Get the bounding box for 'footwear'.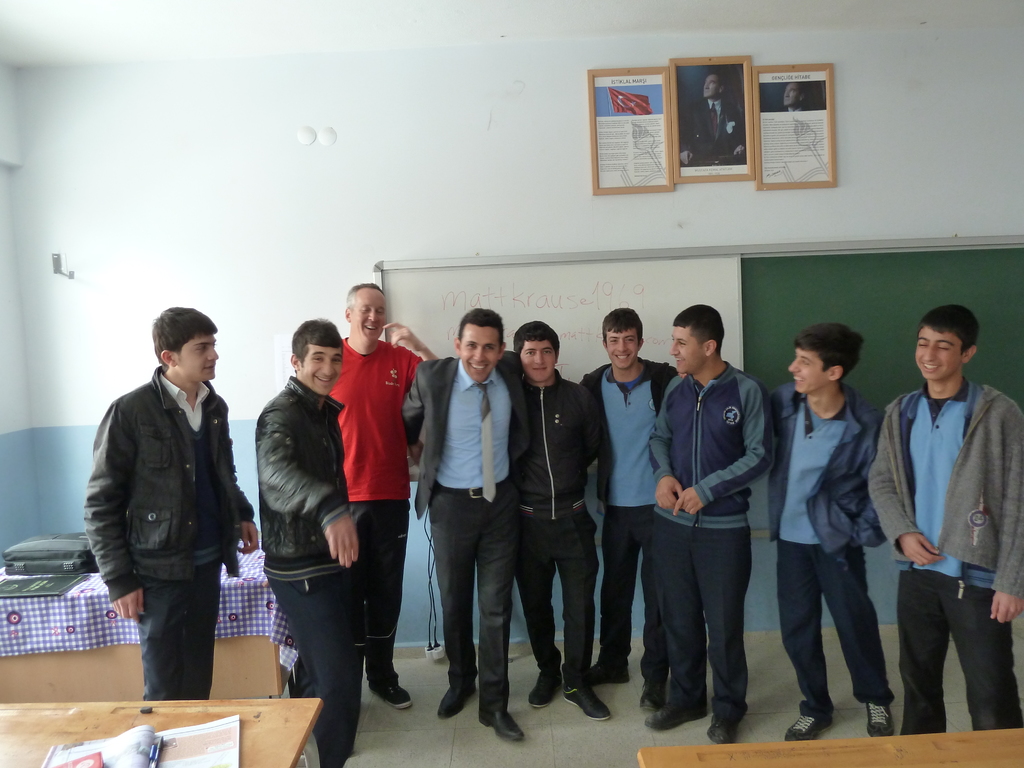
BBox(561, 688, 611, 720).
